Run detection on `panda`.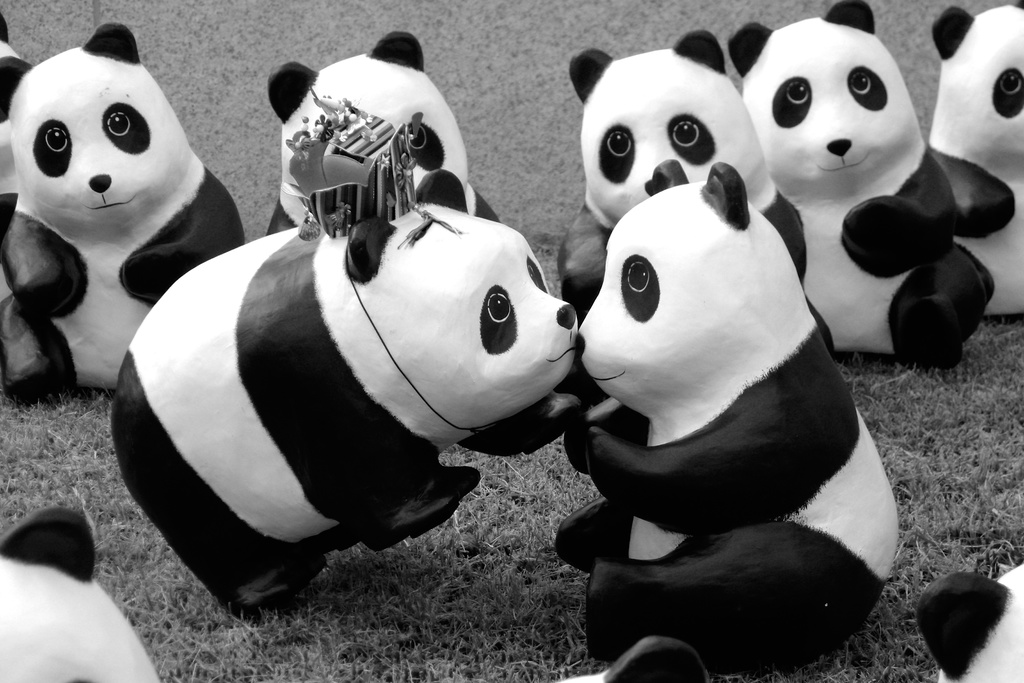
Result: box(557, 169, 893, 668).
